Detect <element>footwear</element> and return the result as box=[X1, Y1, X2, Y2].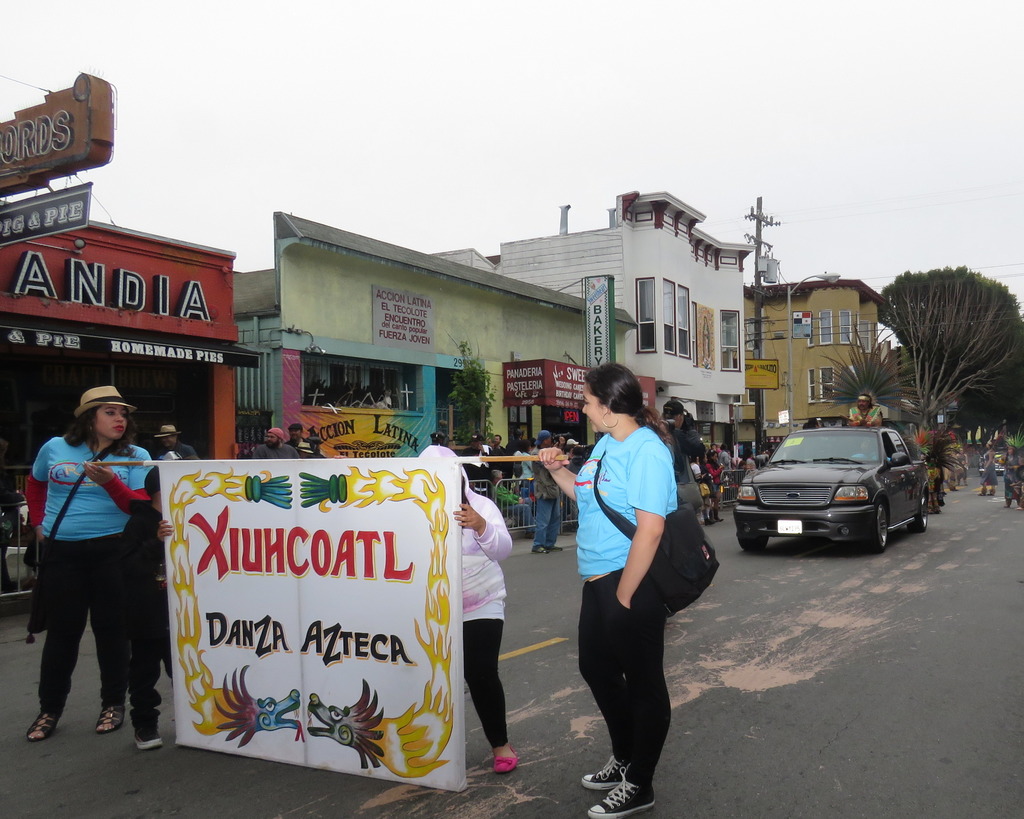
box=[90, 702, 127, 738].
